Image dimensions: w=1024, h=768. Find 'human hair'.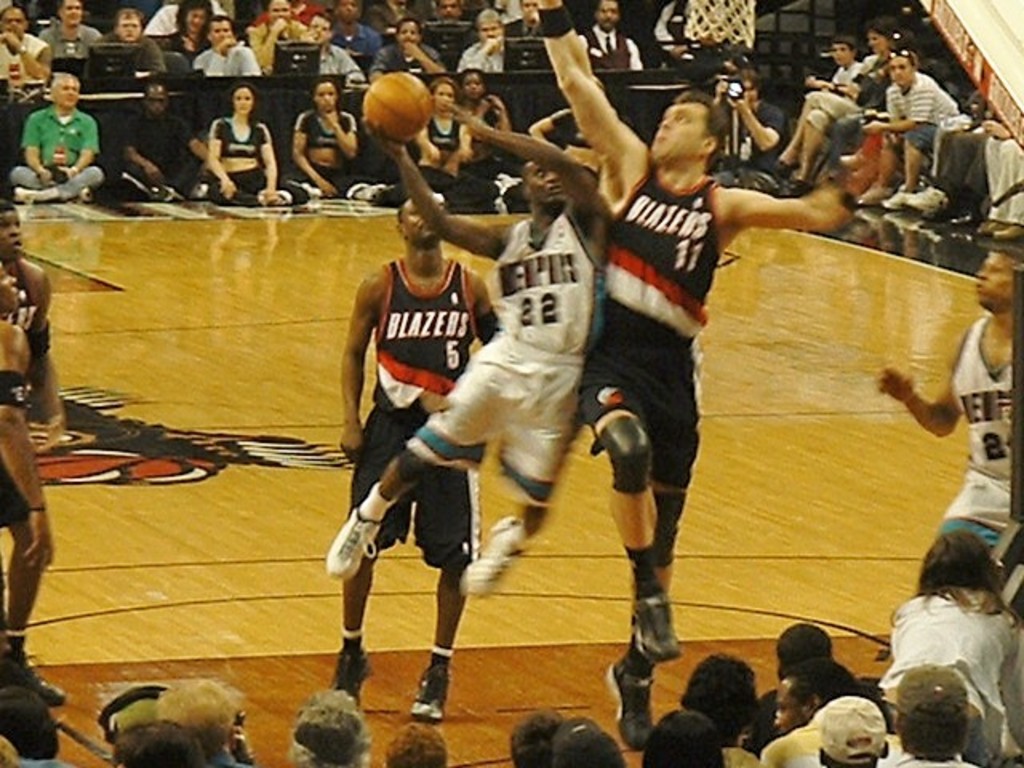
<box>680,656,762,741</box>.
